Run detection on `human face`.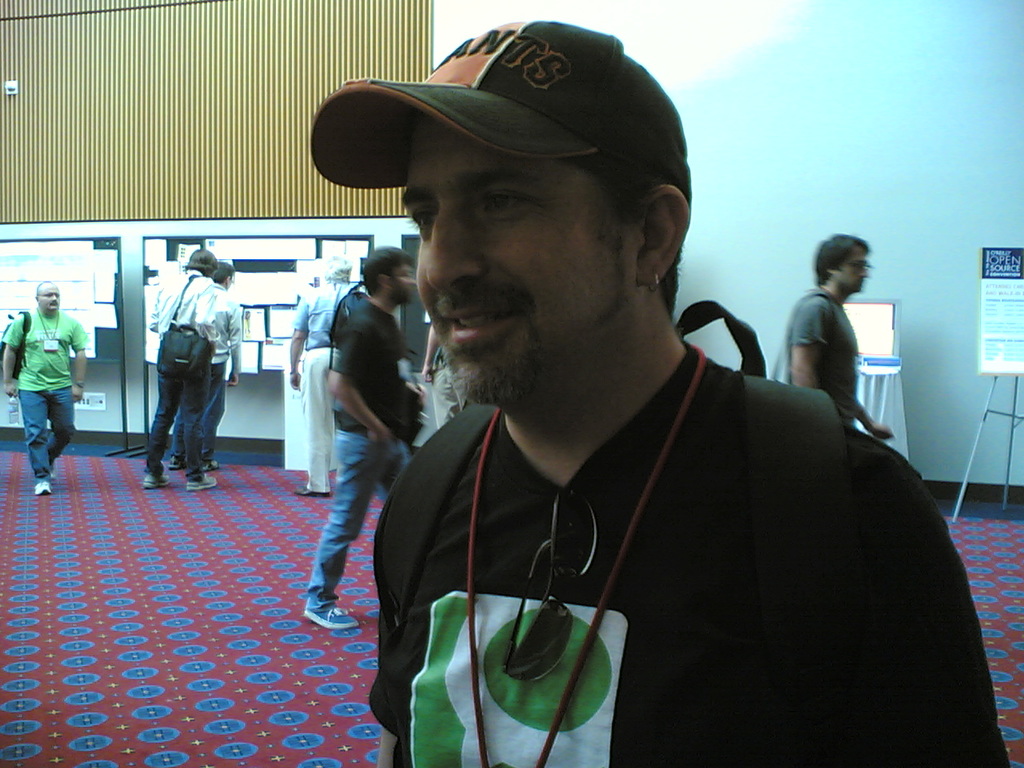
Result: box=[386, 259, 418, 303].
